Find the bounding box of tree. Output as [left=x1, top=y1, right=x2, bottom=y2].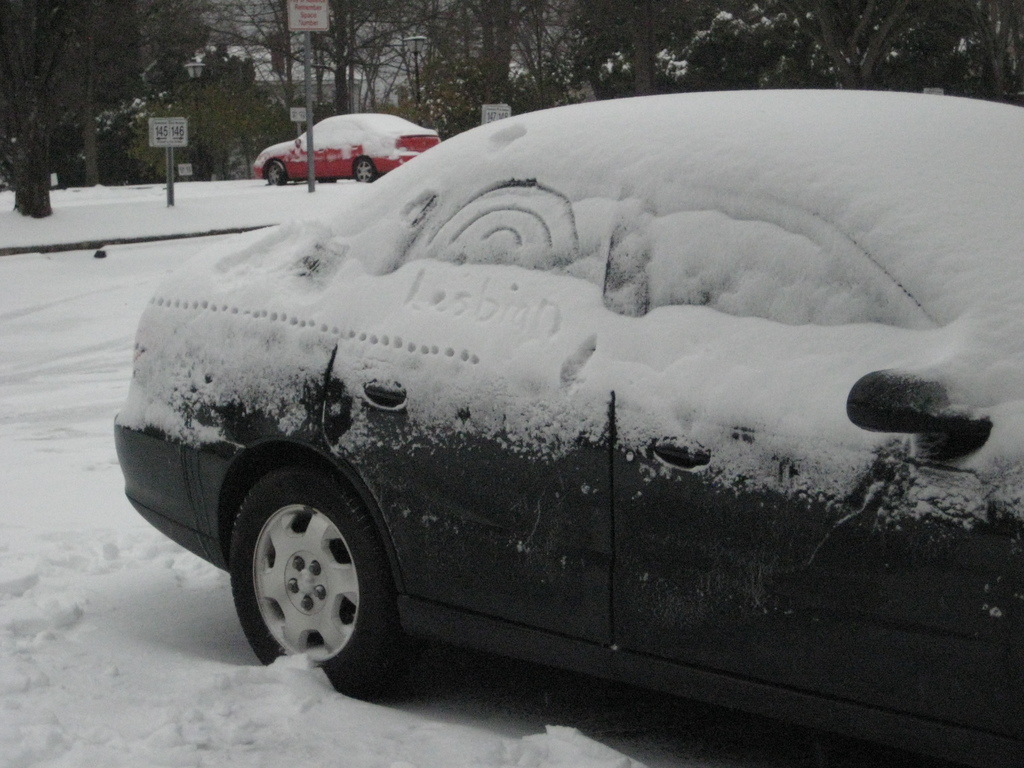
[left=0, top=0, right=100, bottom=216].
